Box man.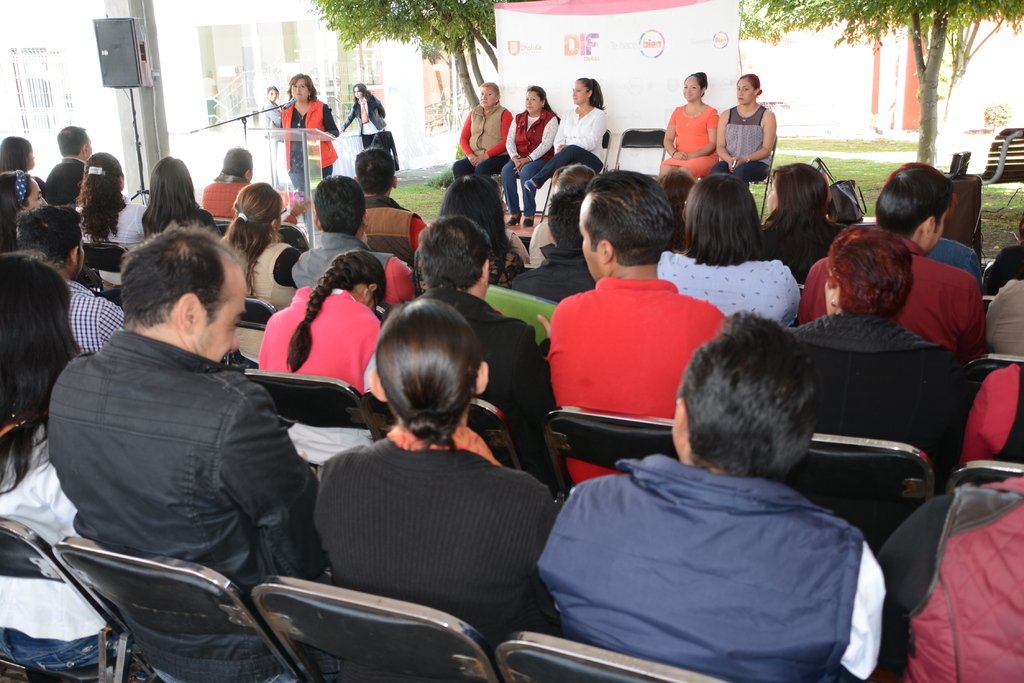
left=35, top=170, right=350, bottom=673.
